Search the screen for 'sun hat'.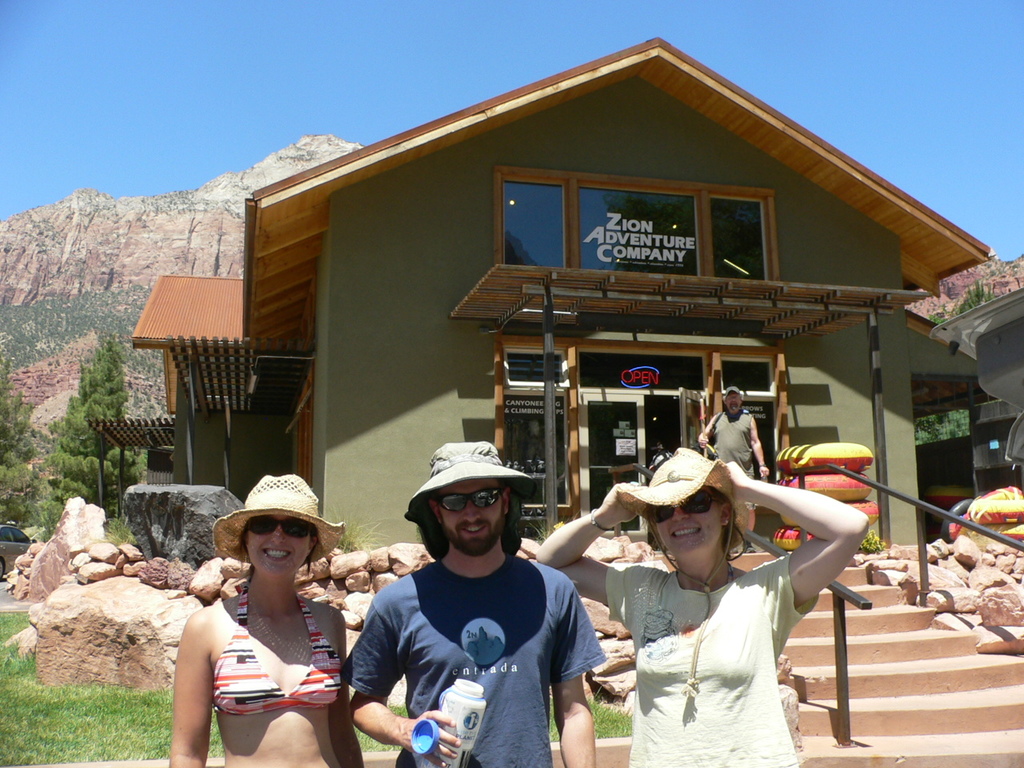
Found at <box>722,384,744,396</box>.
